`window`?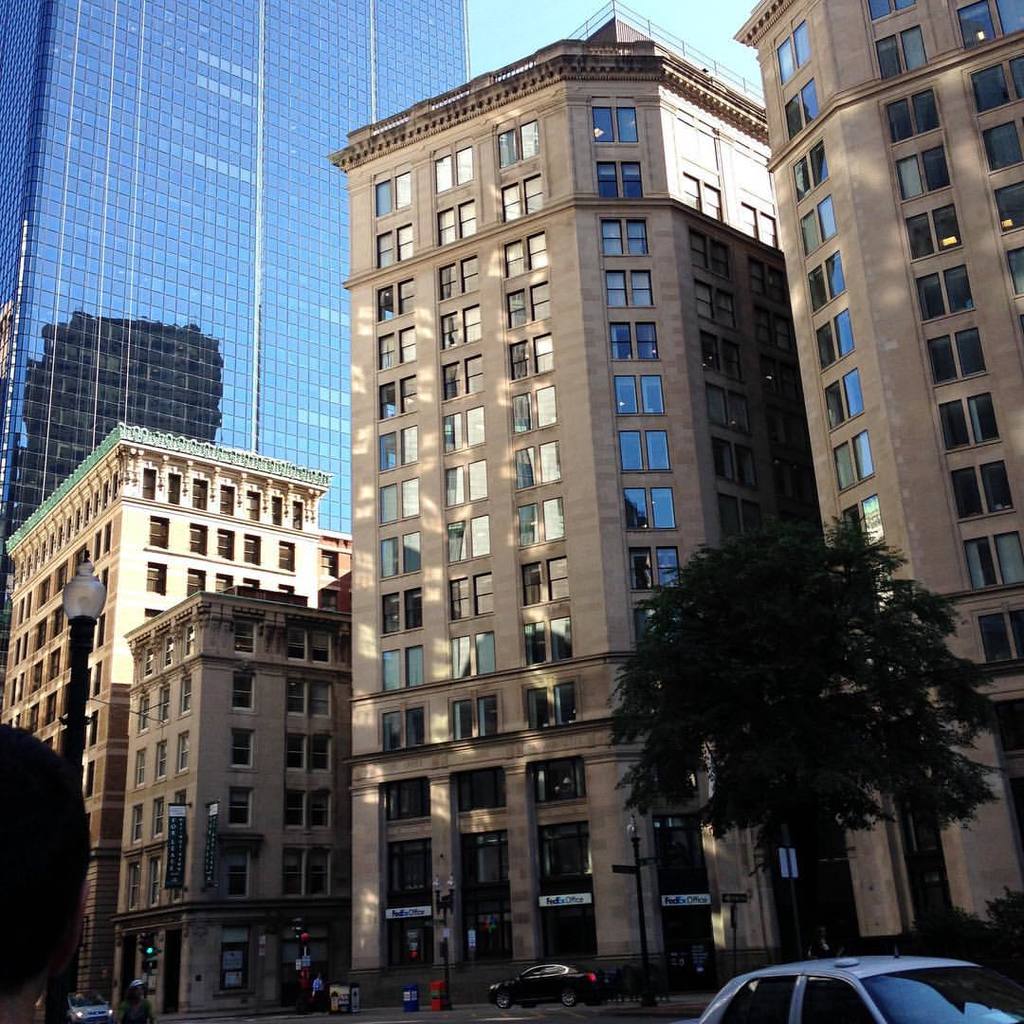
<bbox>623, 425, 668, 475</bbox>
